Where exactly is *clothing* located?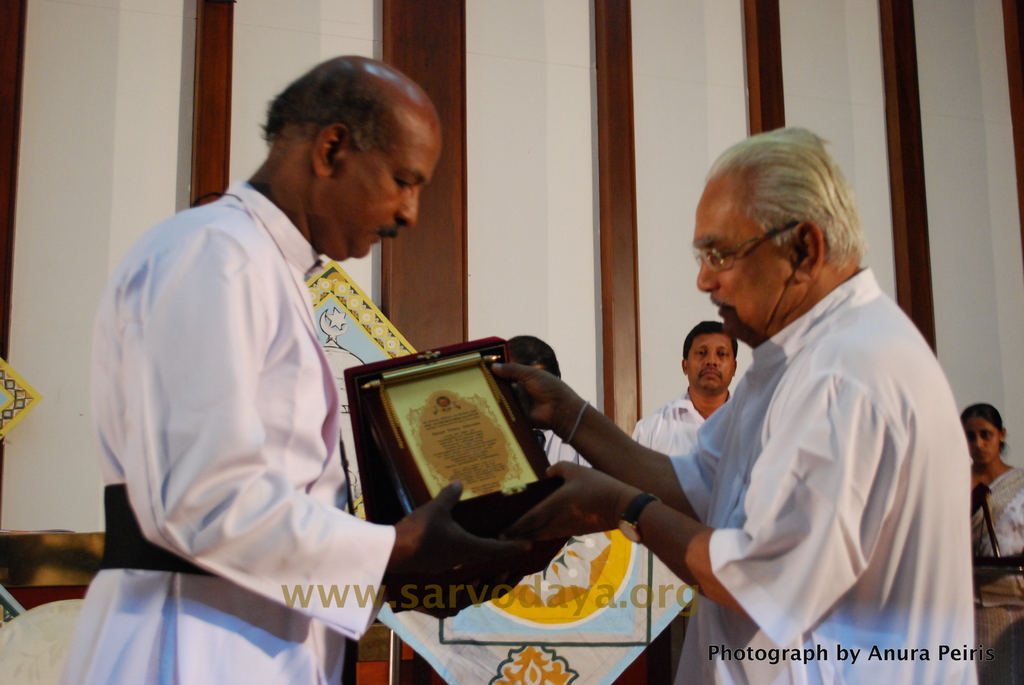
Its bounding box is bbox=[662, 265, 981, 684].
